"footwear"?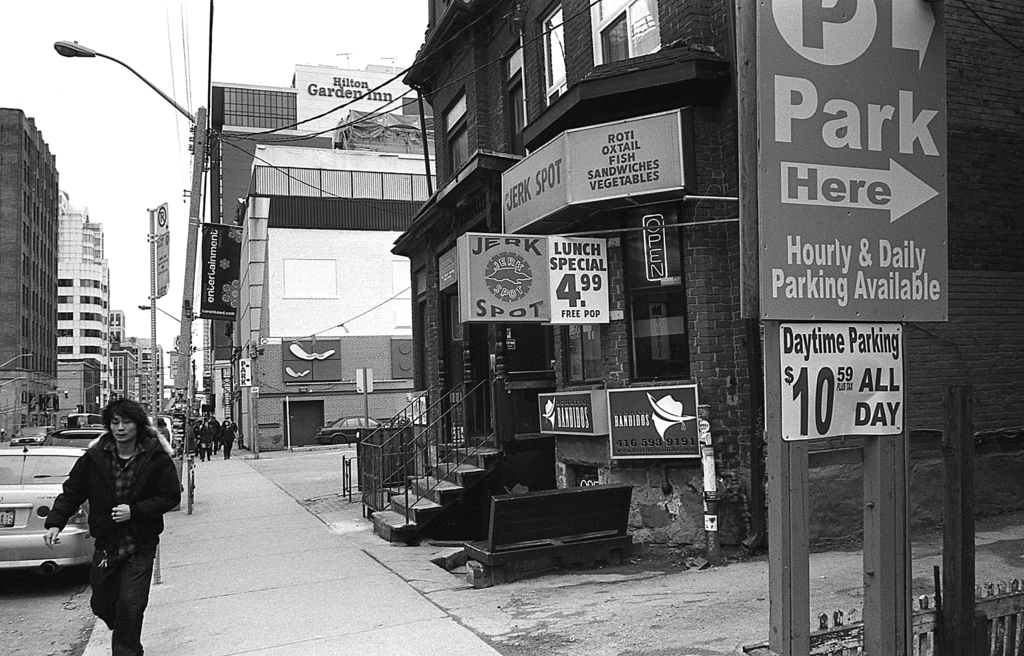
region(110, 614, 132, 634)
